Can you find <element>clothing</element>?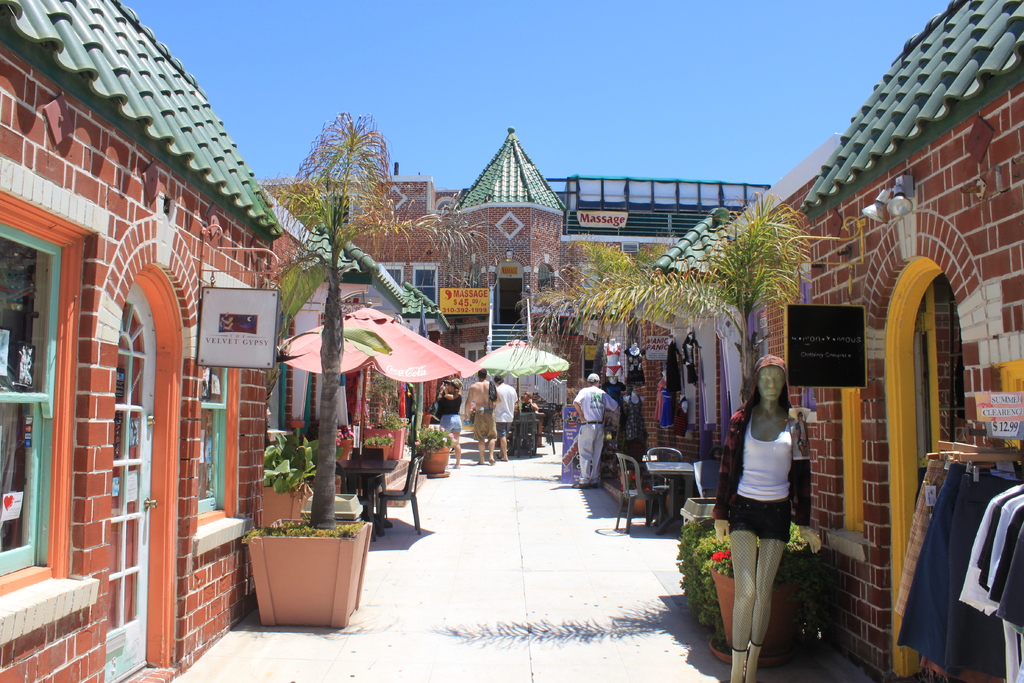
Yes, bounding box: 491:381:518:436.
